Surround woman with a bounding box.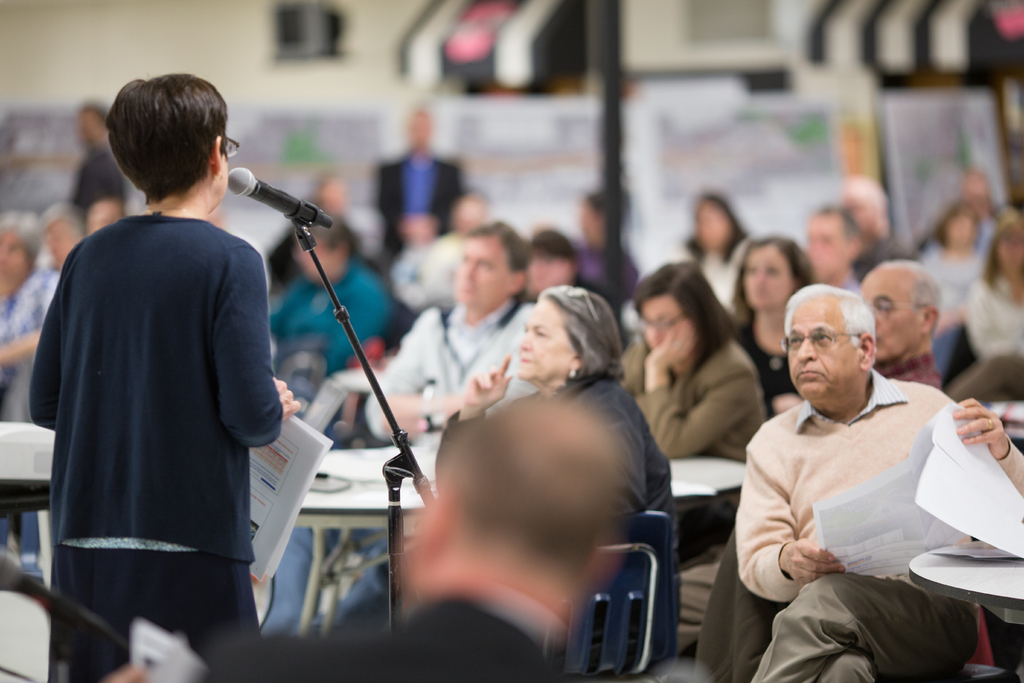
[left=266, top=211, right=391, bottom=381].
